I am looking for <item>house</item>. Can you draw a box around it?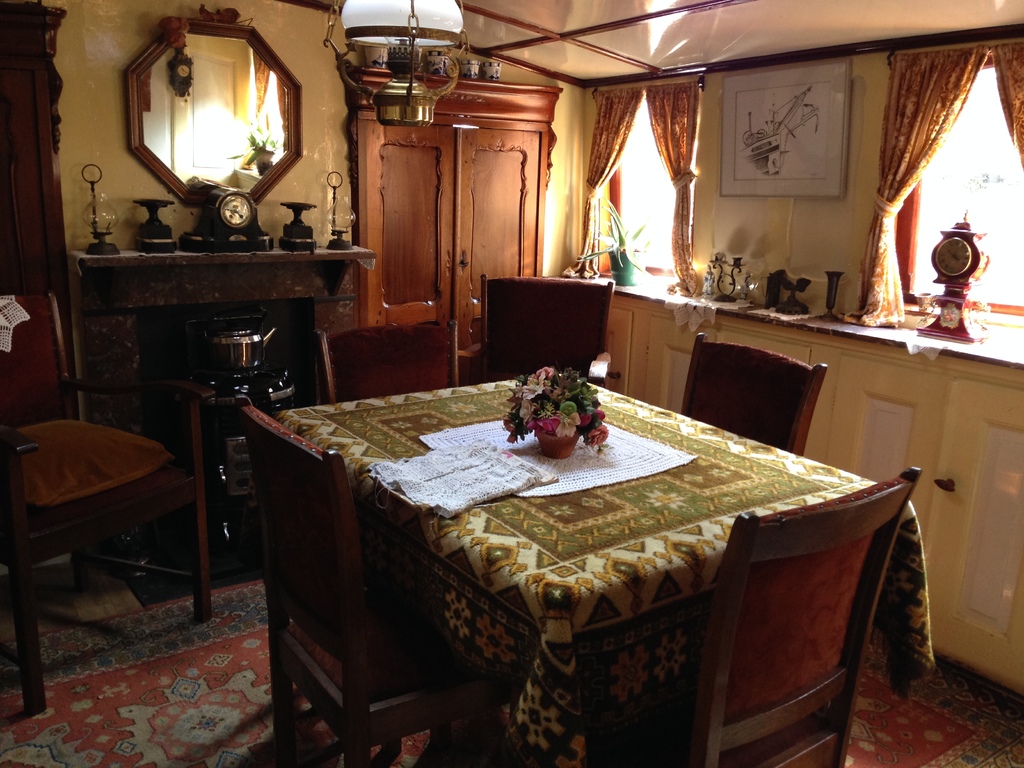
Sure, the bounding box is crop(3, 0, 1023, 767).
